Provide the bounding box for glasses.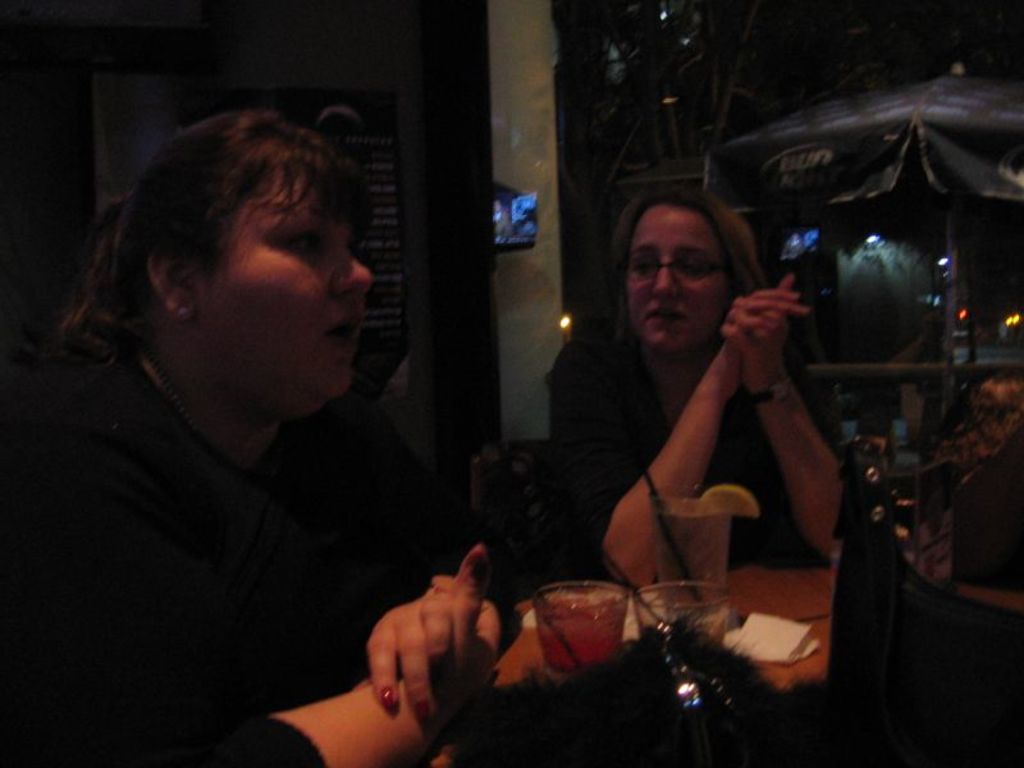
box(621, 253, 742, 280).
